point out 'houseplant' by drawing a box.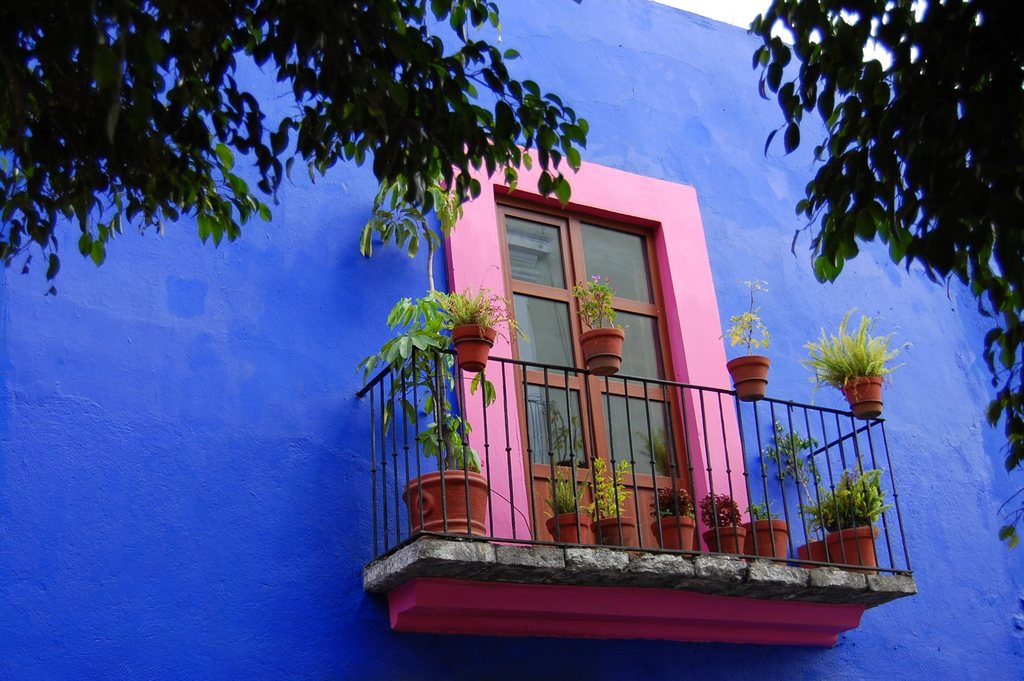
[x1=798, y1=453, x2=892, y2=574].
